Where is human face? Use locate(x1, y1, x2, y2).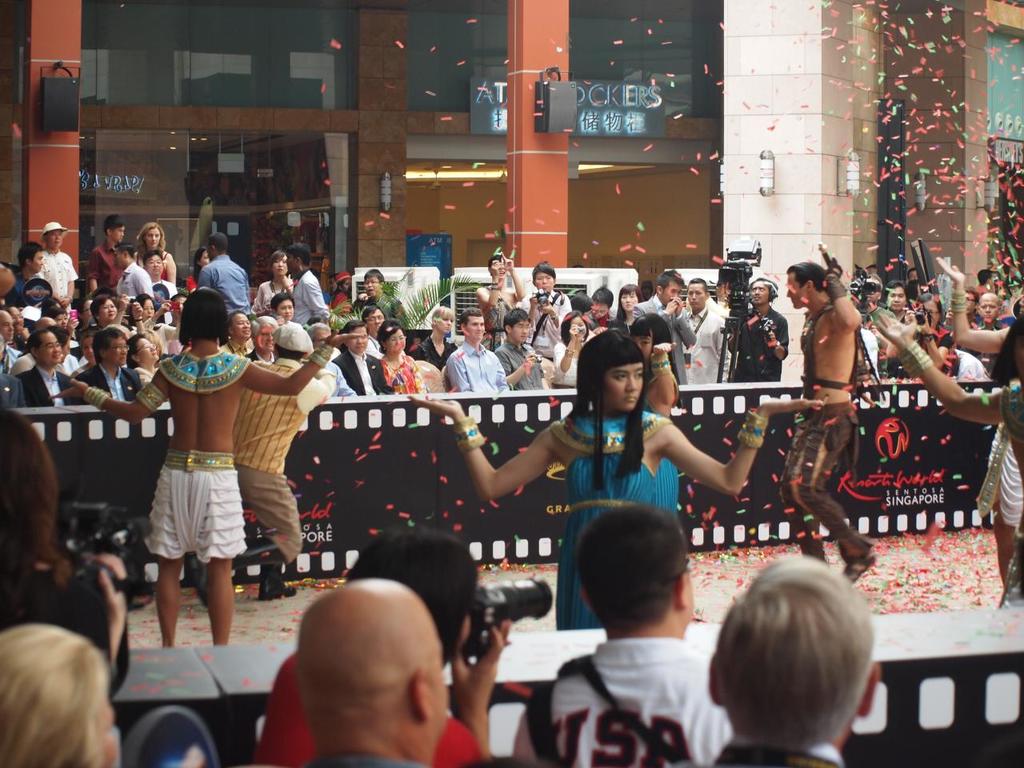
locate(106, 338, 128, 362).
